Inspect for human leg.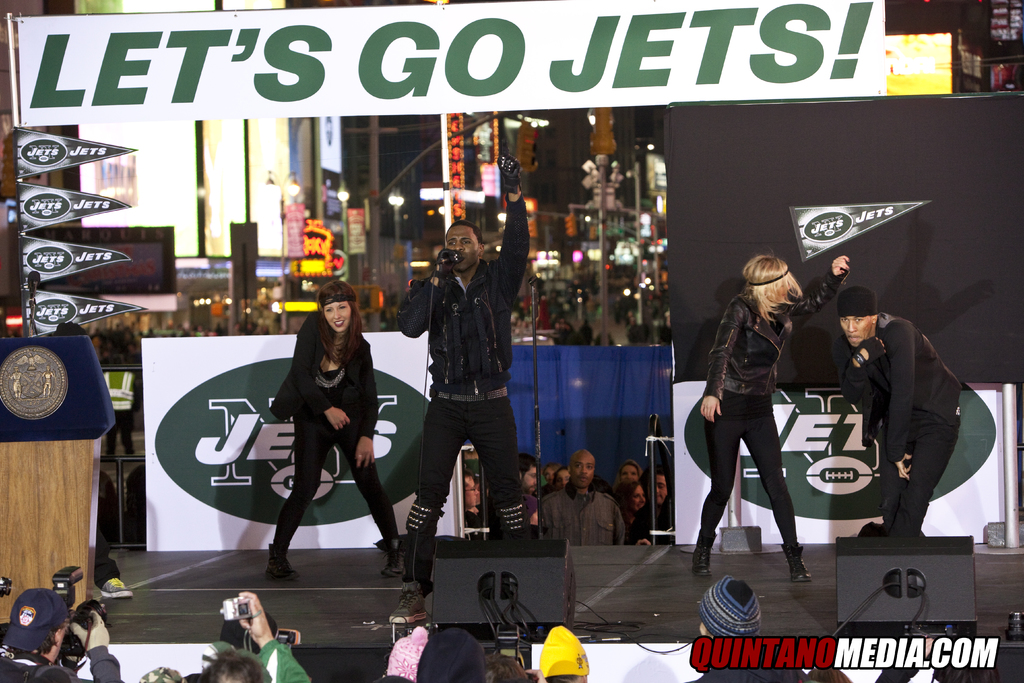
Inspection: <region>893, 412, 963, 539</region>.
